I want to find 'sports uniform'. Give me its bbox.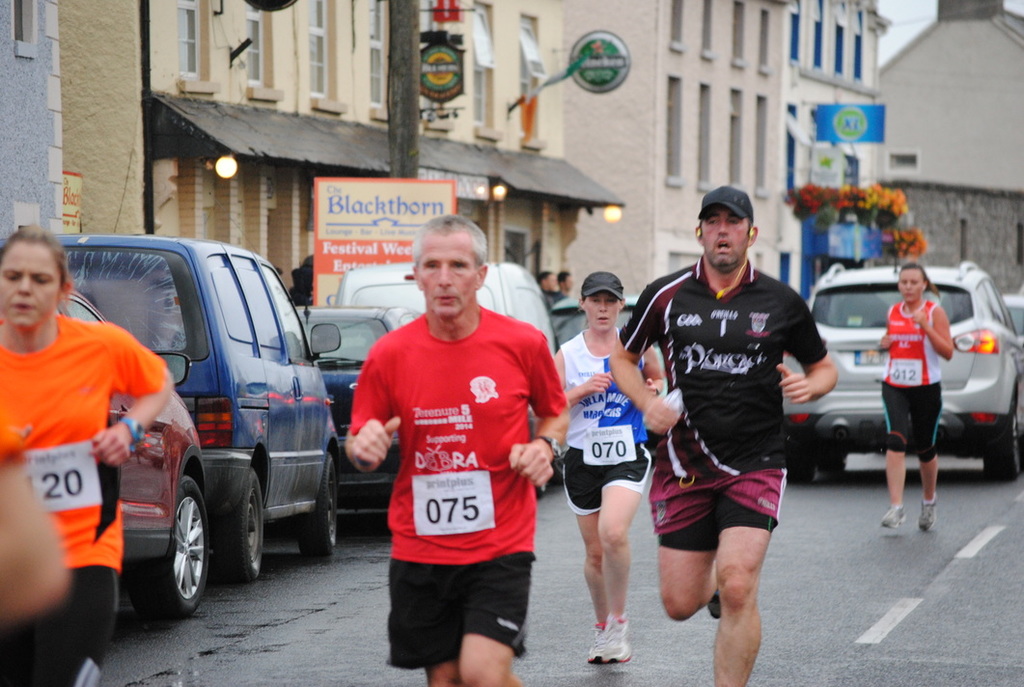
box=[339, 222, 562, 681].
